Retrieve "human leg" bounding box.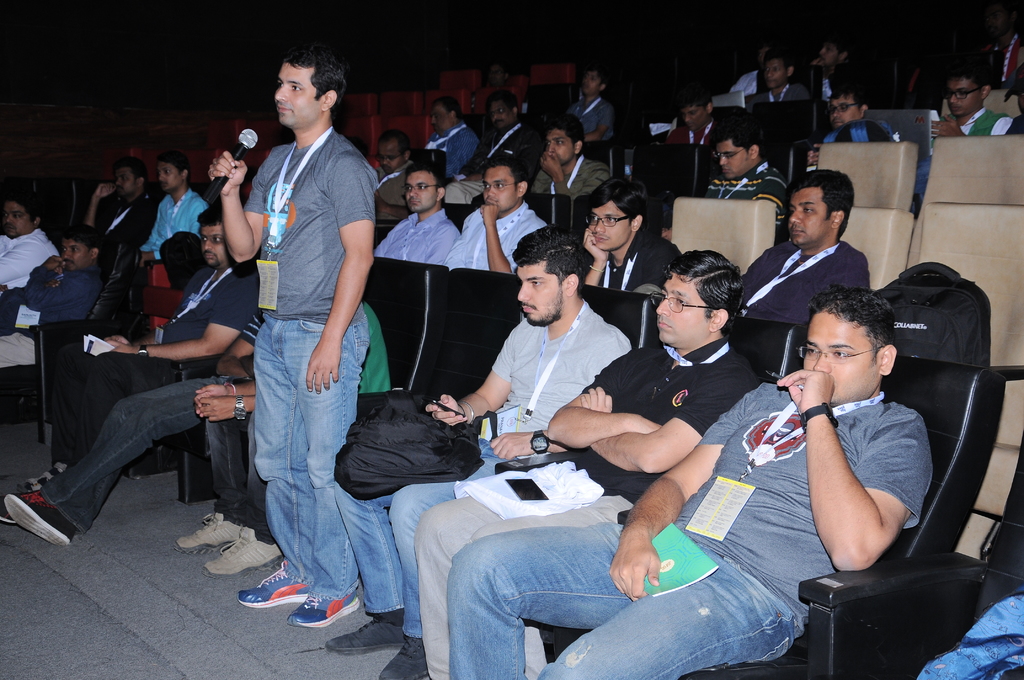
Bounding box: <bbox>328, 437, 505, 679</bbox>.
